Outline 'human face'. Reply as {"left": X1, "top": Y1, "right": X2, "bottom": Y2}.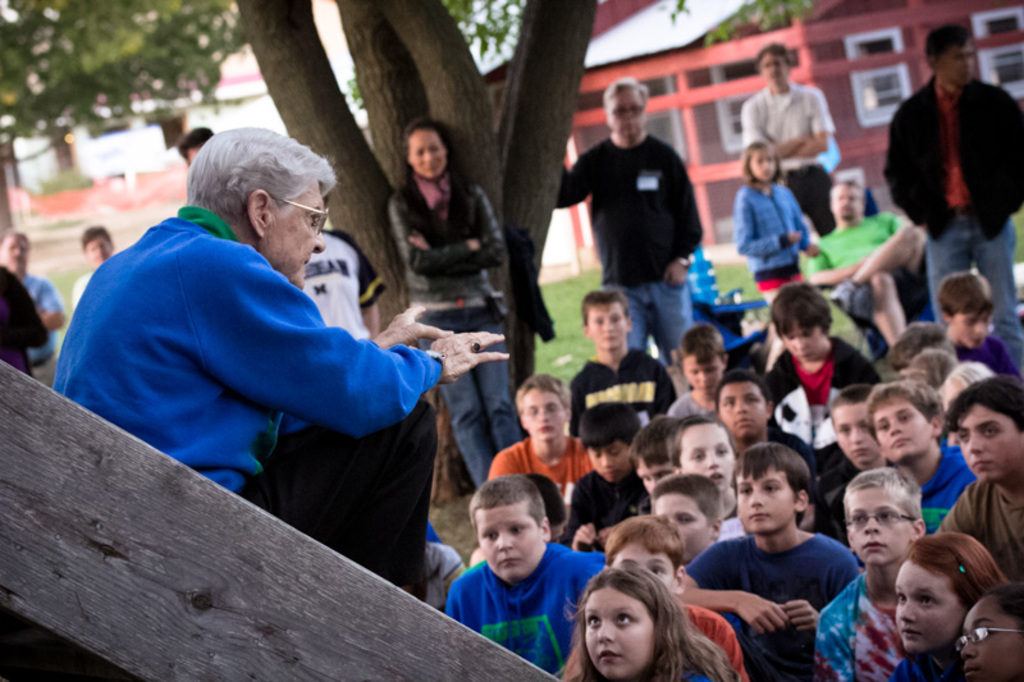
{"left": 522, "top": 388, "right": 566, "bottom": 438}.
